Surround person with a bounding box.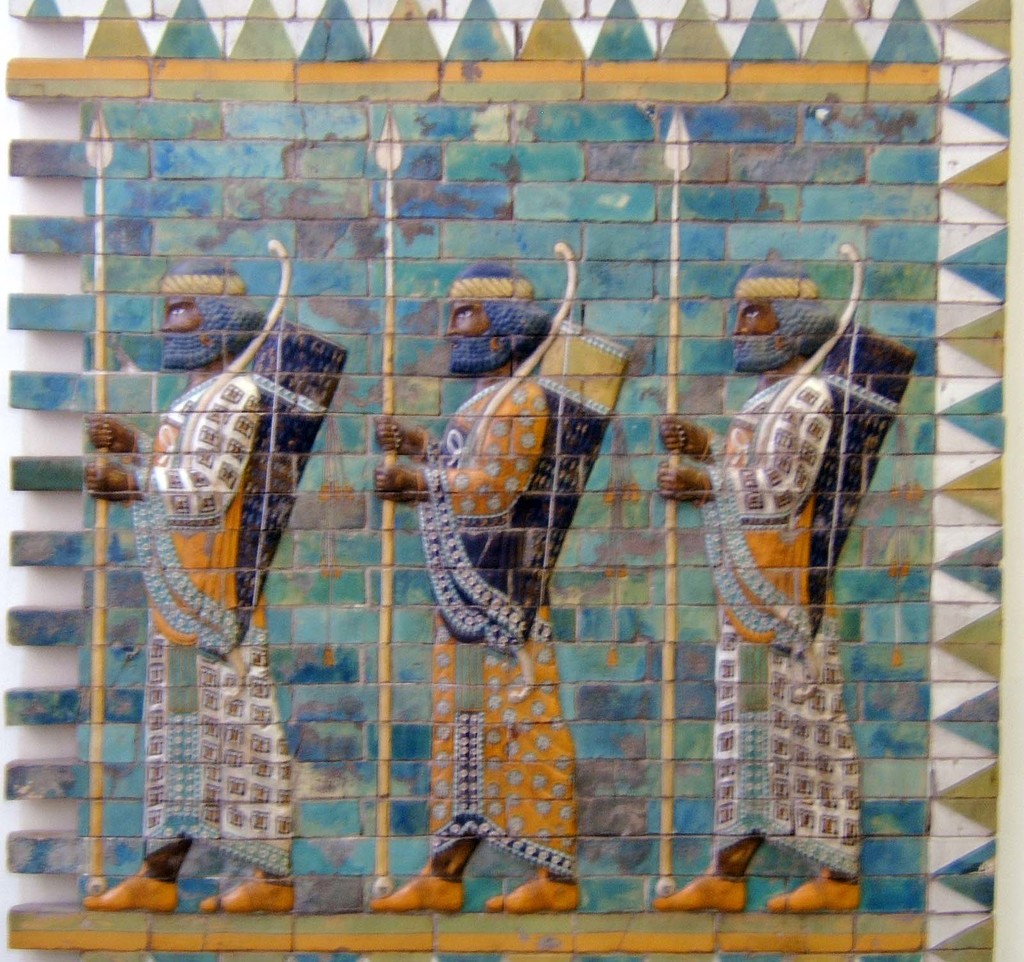
bbox=(88, 246, 348, 914).
